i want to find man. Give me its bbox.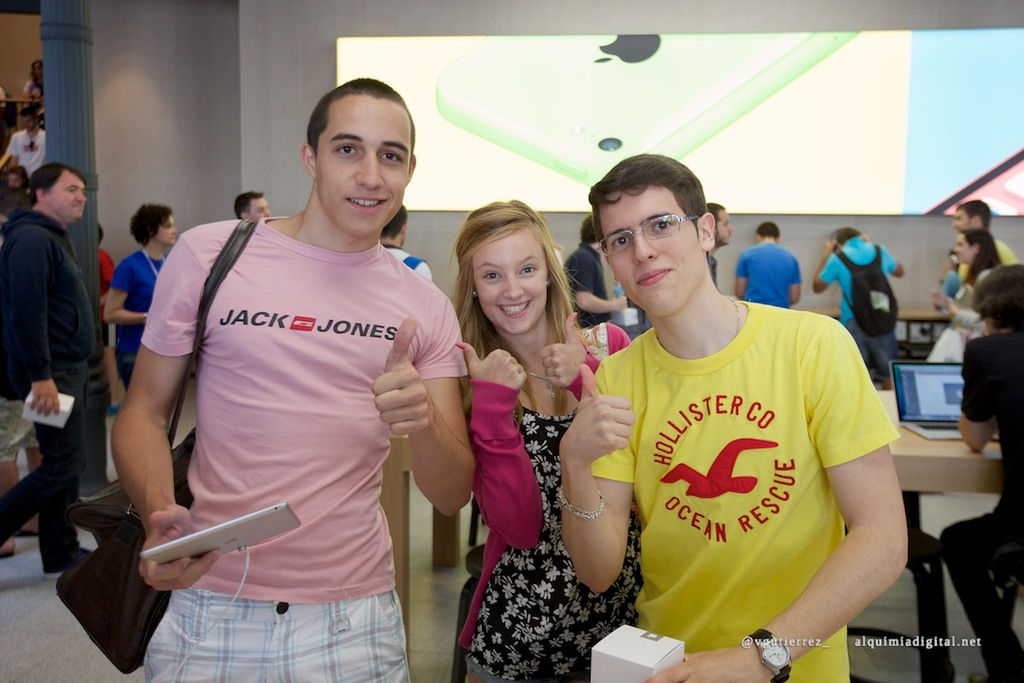
bbox=(738, 225, 799, 306).
